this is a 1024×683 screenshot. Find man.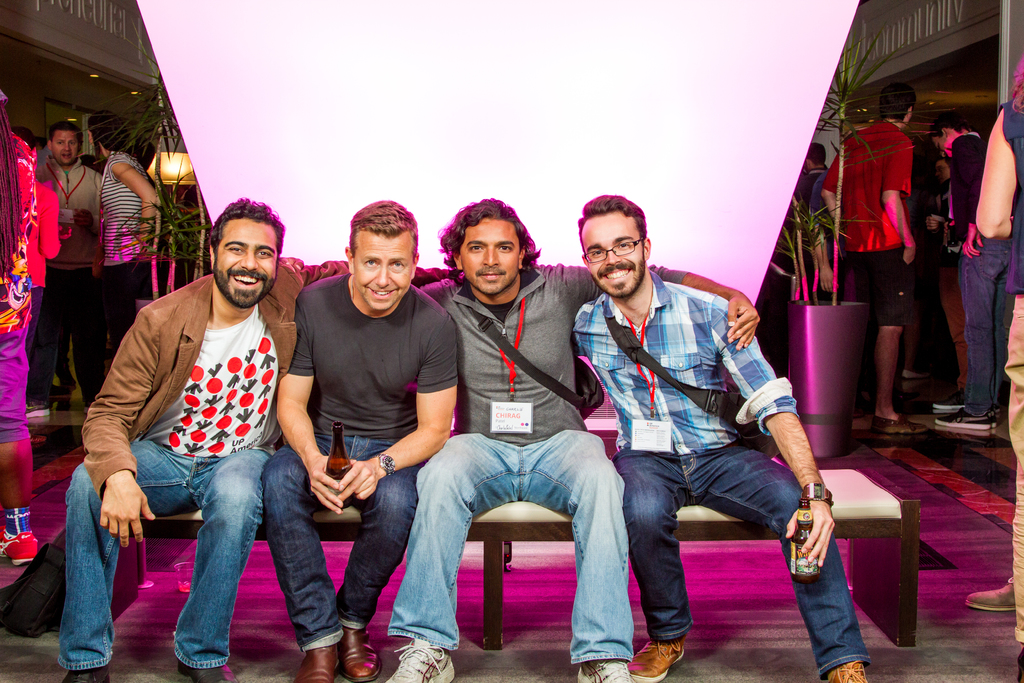
Bounding box: x1=25 y1=117 x2=113 y2=421.
